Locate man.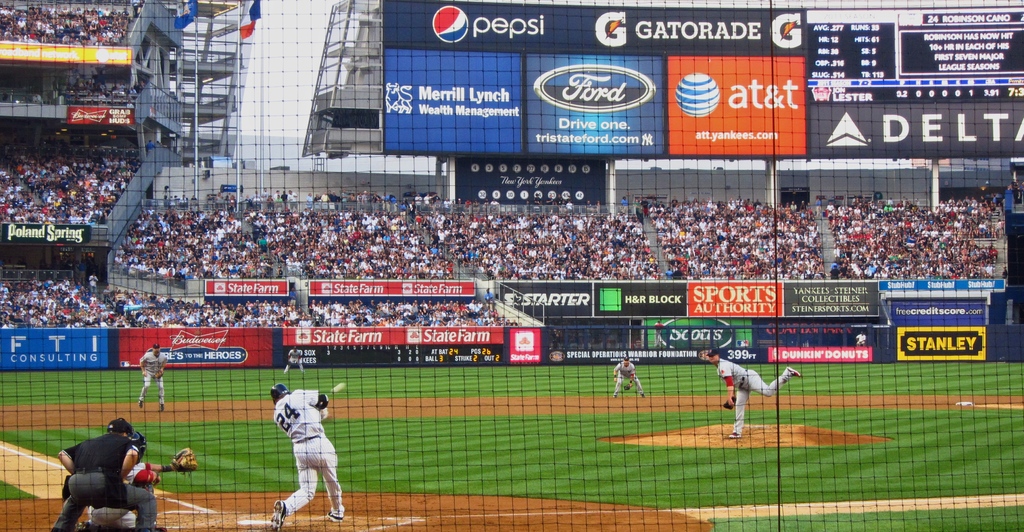
Bounding box: {"left": 31, "top": 91, "right": 45, "bottom": 104}.
